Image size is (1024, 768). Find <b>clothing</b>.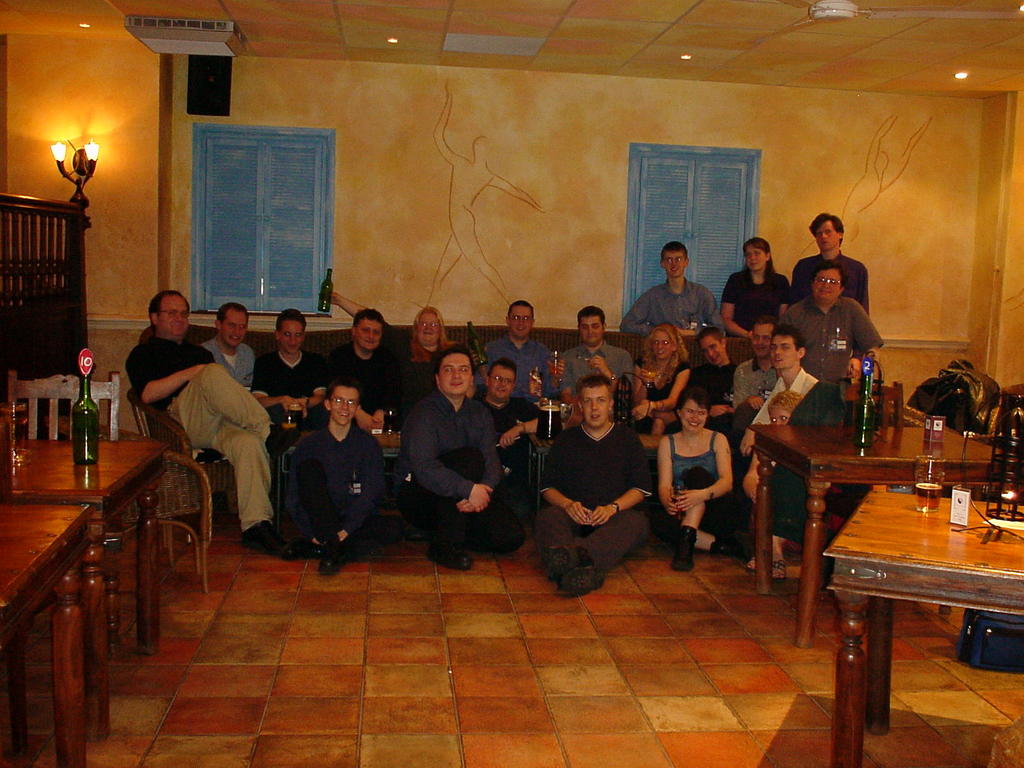
(471, 393, 545, 491).
